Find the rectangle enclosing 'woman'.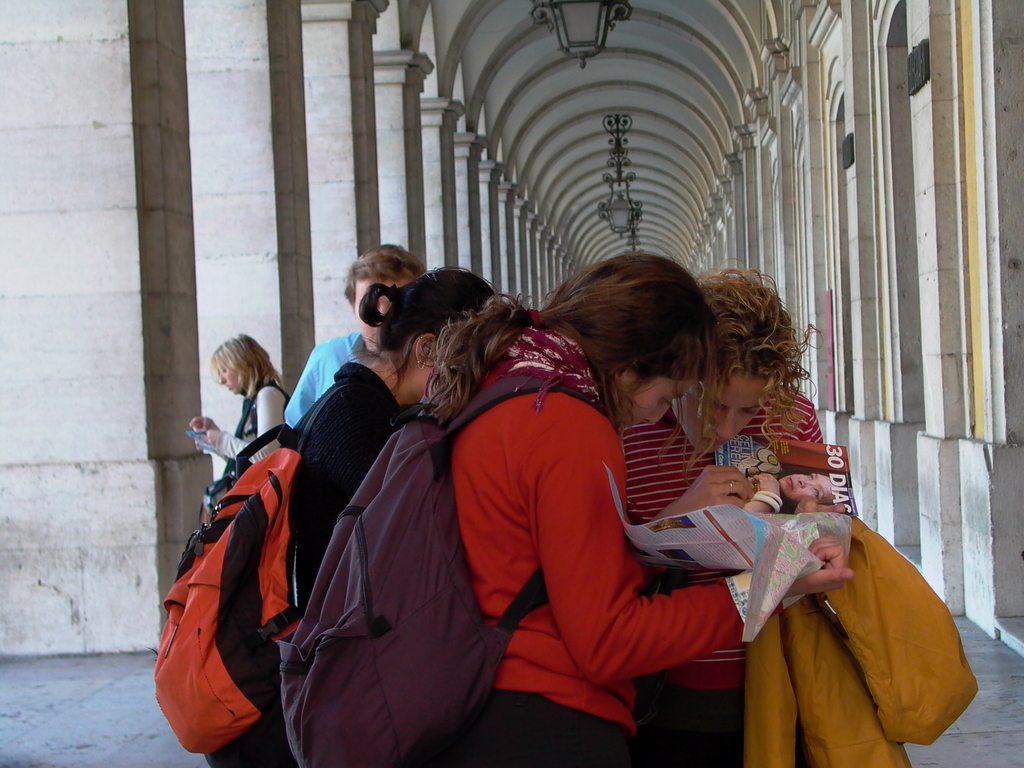
182/331/300/483.
